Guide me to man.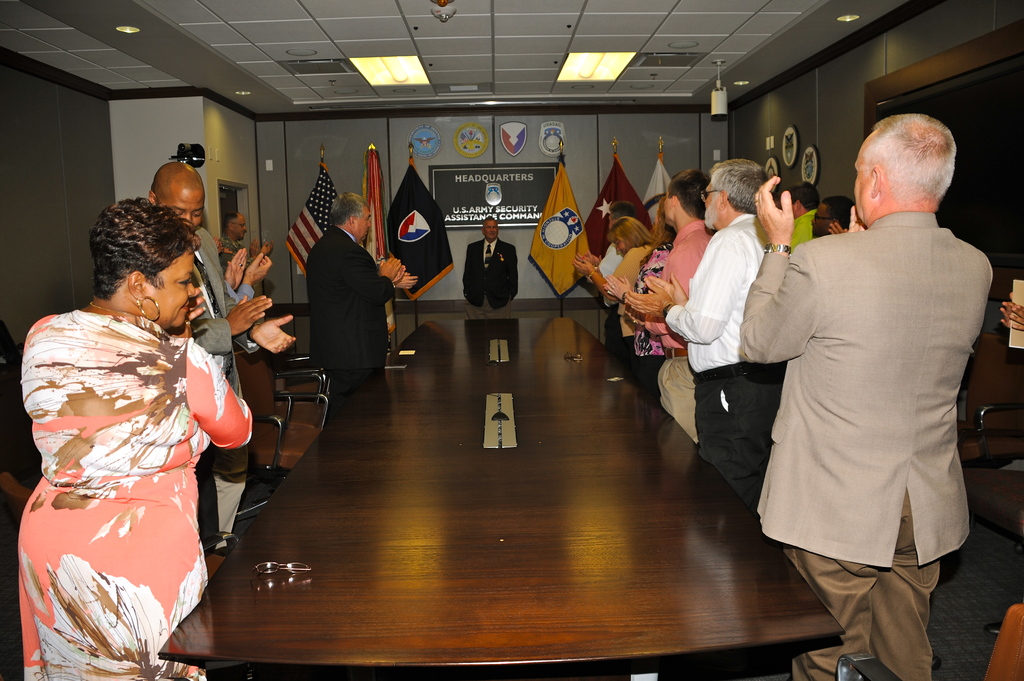
Guidance: bbox=[145, 159, 296, 557].
